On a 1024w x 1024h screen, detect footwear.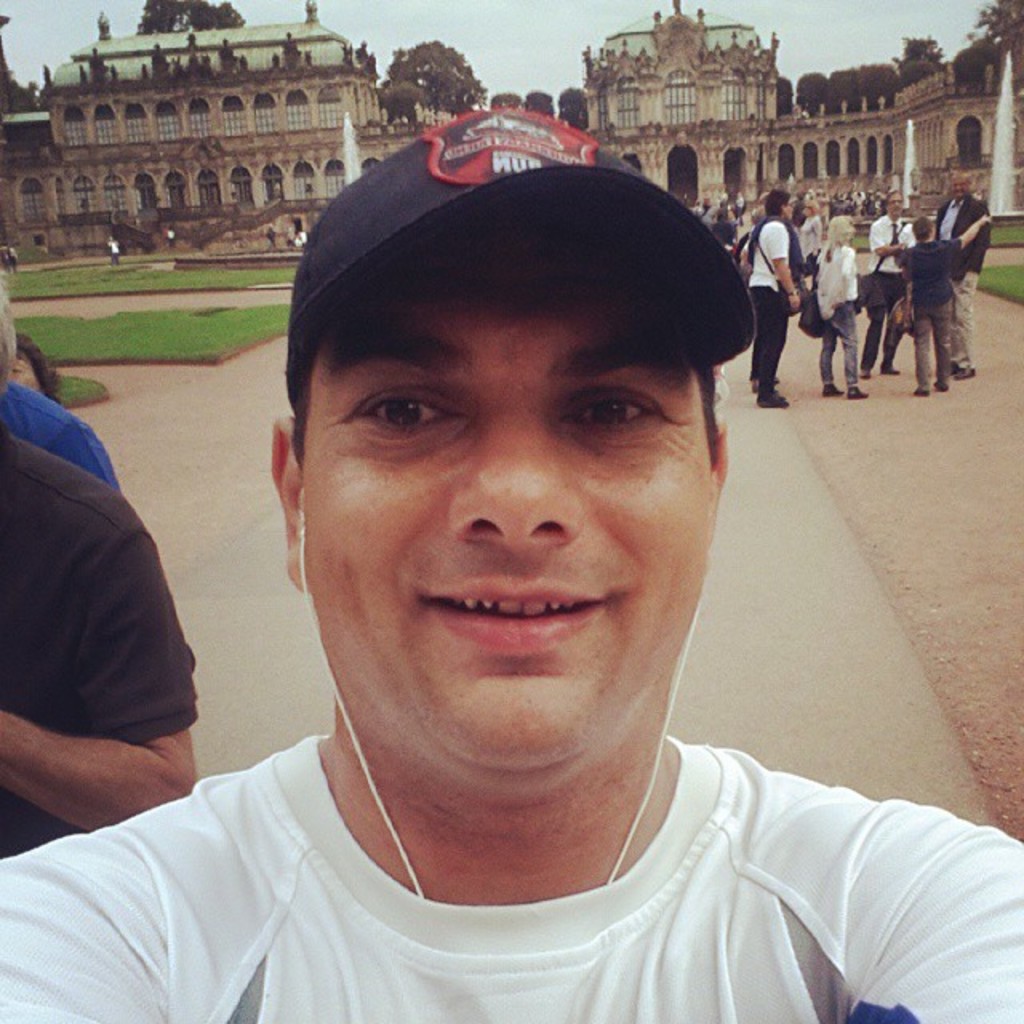
842,381,877,400.
